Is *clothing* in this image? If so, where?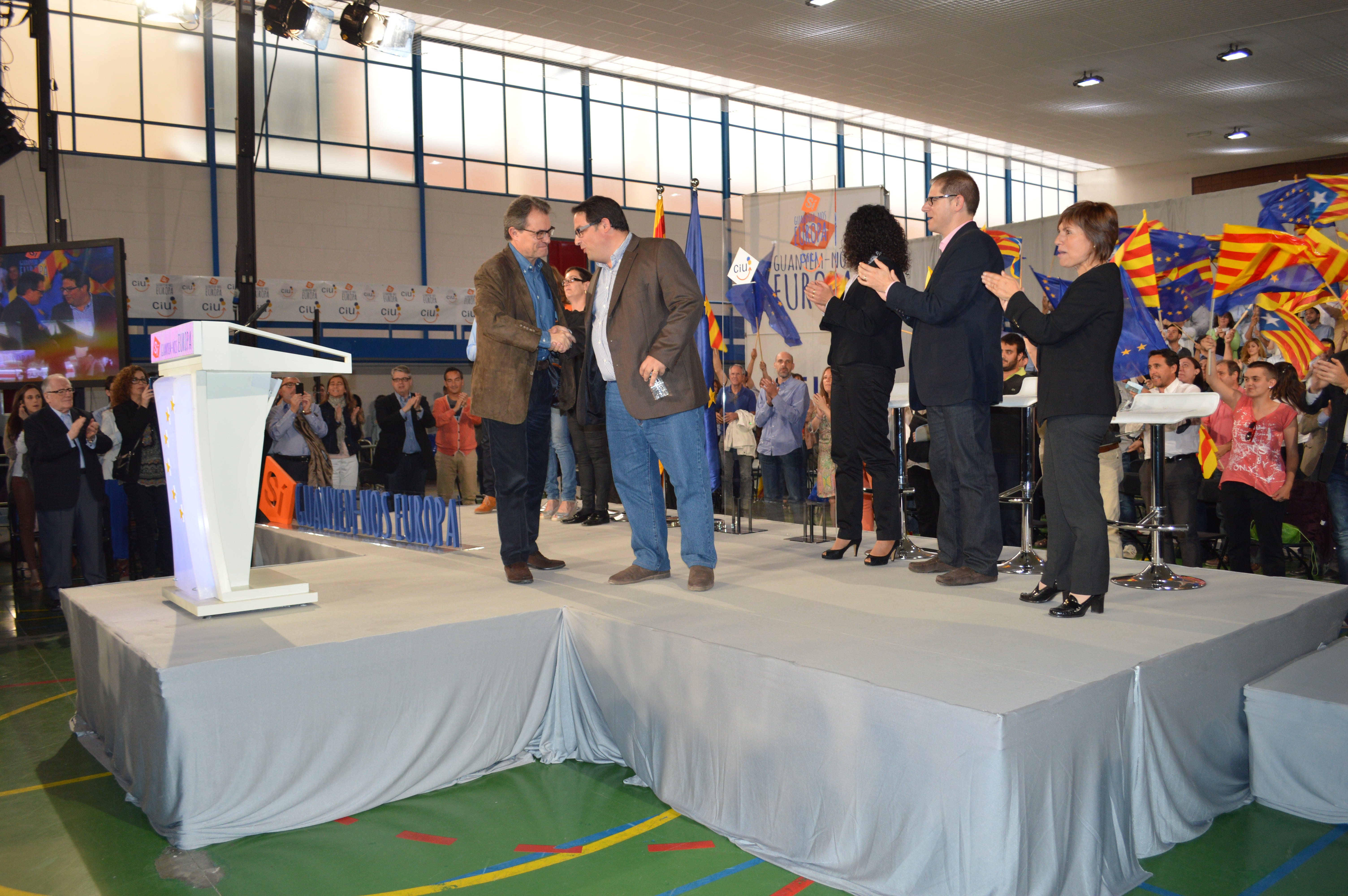
Yes, at <box>184,58,203,122</box>.
